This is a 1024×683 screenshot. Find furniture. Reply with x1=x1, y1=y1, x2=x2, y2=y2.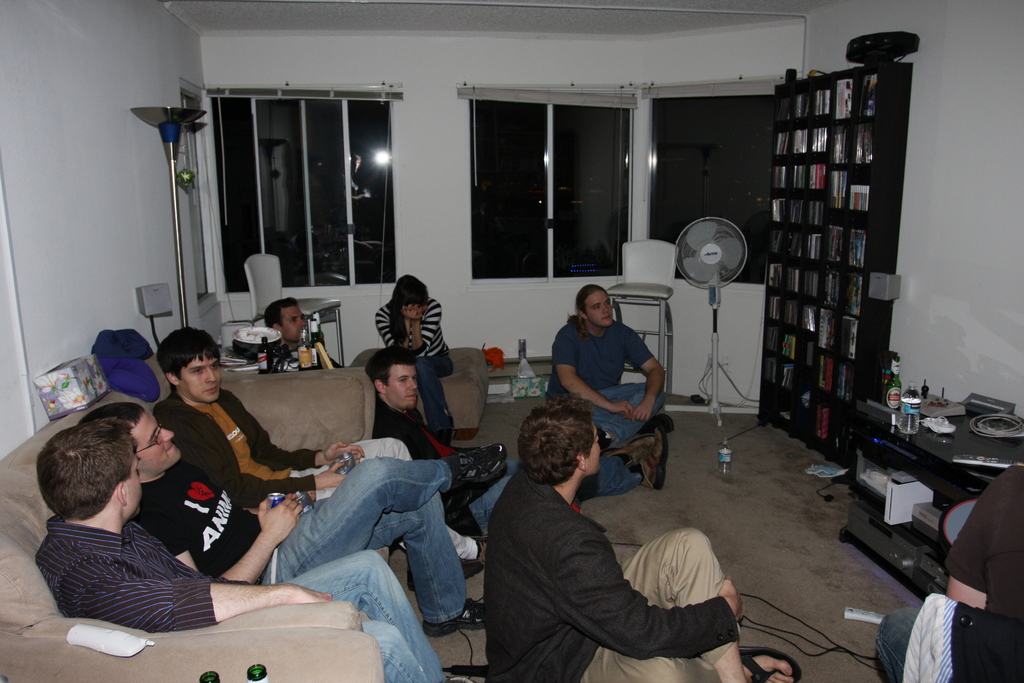
x1=0, y1=363, x2=385, y2=682.
